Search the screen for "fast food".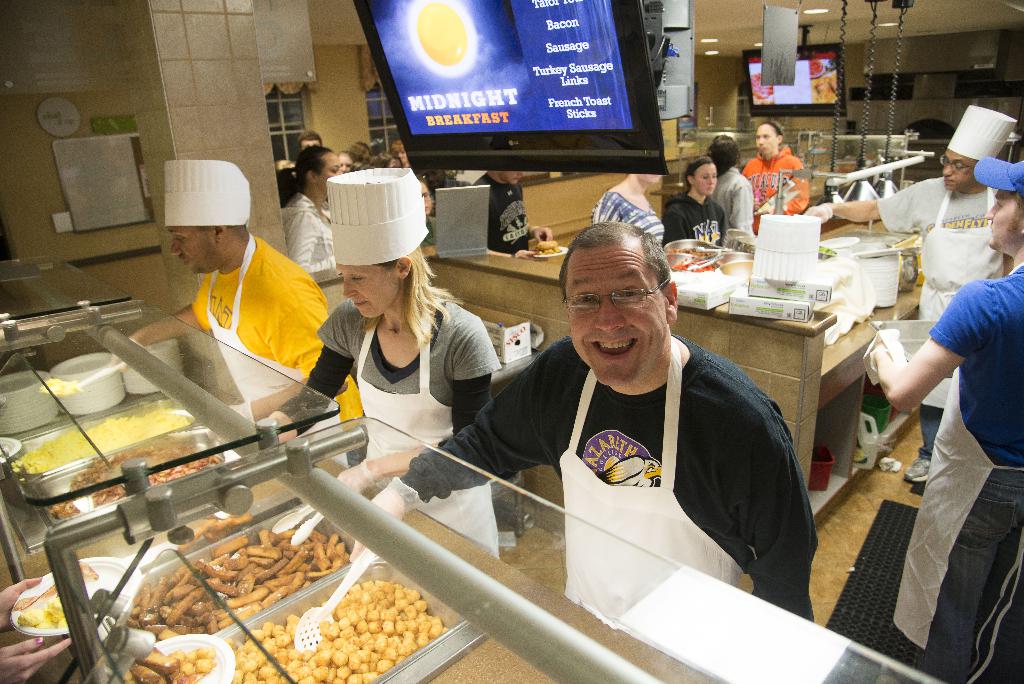
Found at BBox(66, 433, 223, 522).
